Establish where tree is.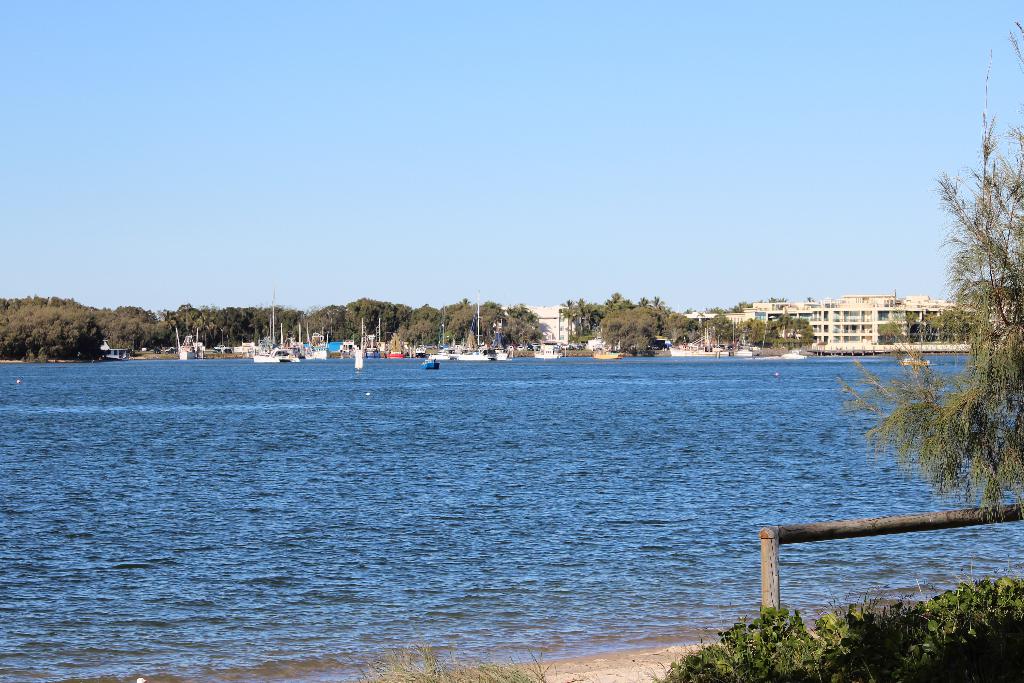
Established at (x1=760, y1=309, x2=814, y2=348).
